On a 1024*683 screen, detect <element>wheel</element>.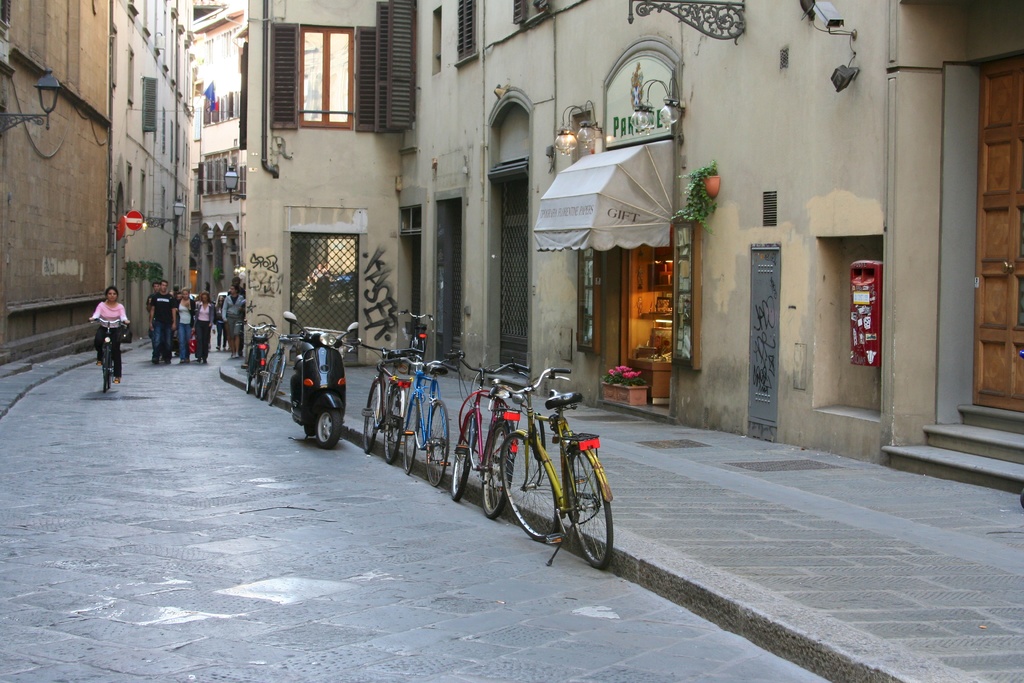
[499,429,561,545].
